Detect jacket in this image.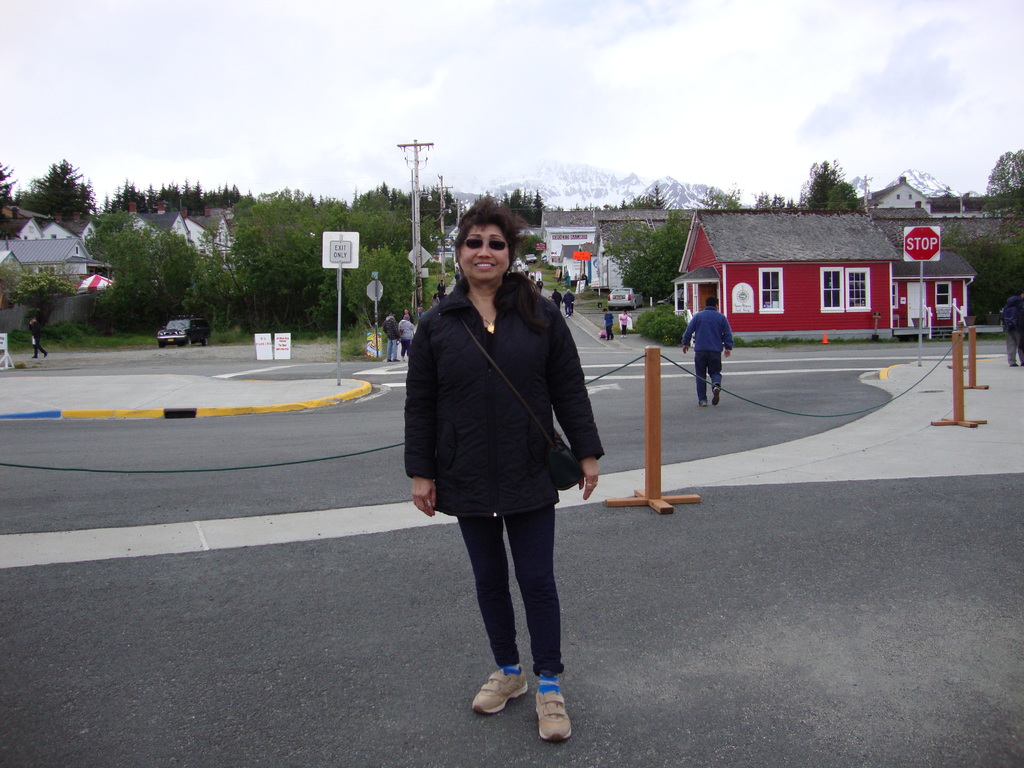
Detection: bbox=[388, 240, 600, 523].
